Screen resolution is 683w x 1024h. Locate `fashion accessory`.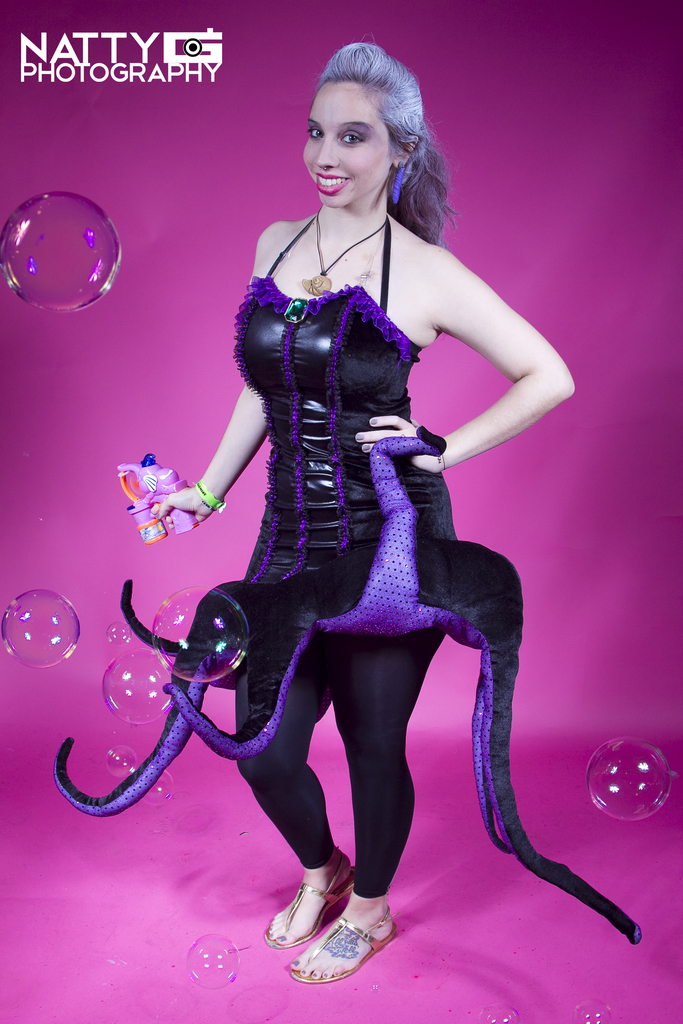
select_region(368, 417, 379, 426).
